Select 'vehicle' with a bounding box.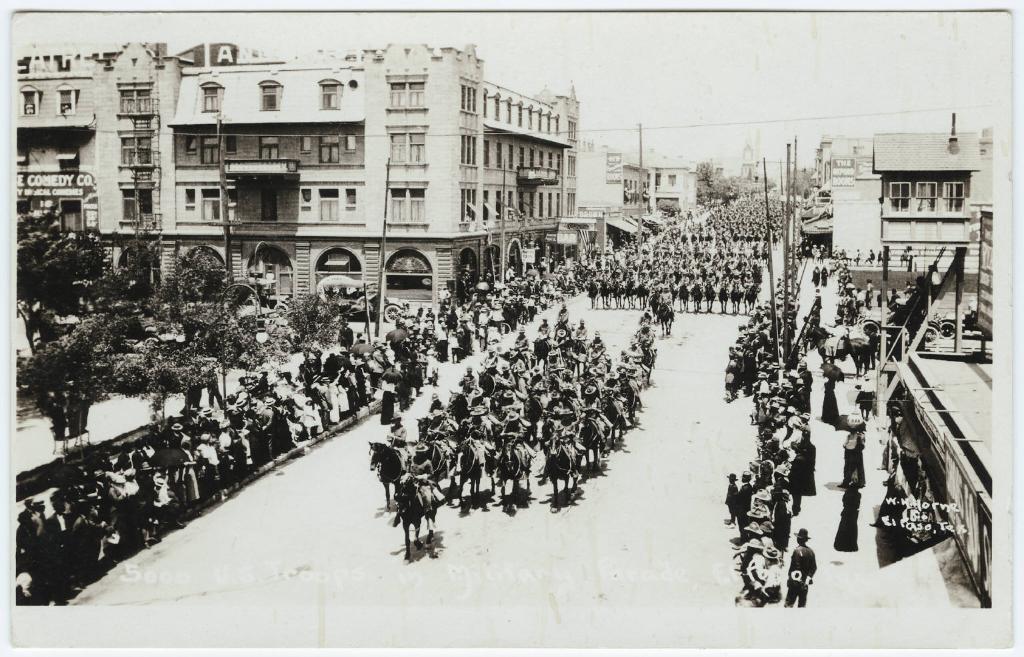
225,271,294,319.
